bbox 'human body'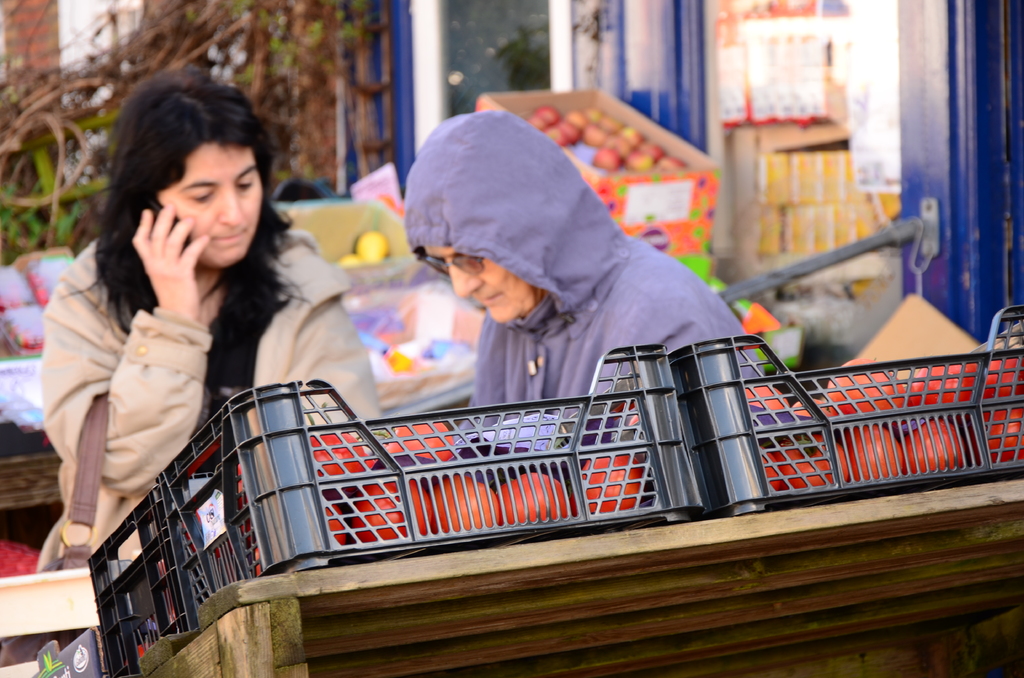
(29, 104, 309, 570)
